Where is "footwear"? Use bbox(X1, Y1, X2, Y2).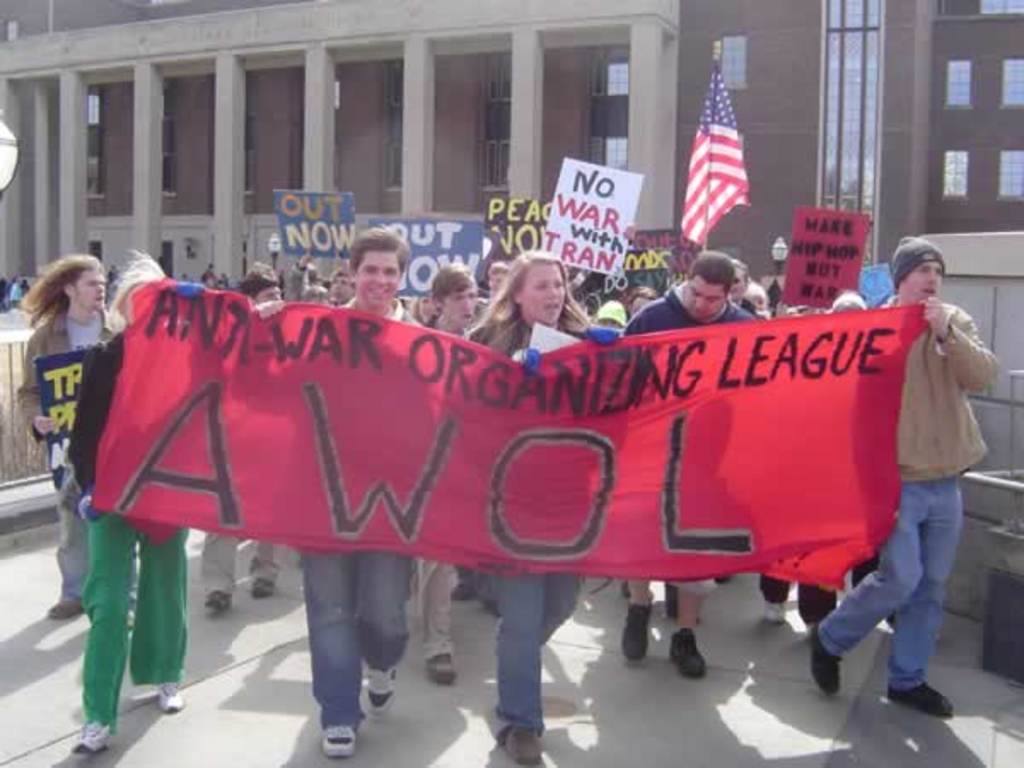
bbox(667, 580, 678, 618).
